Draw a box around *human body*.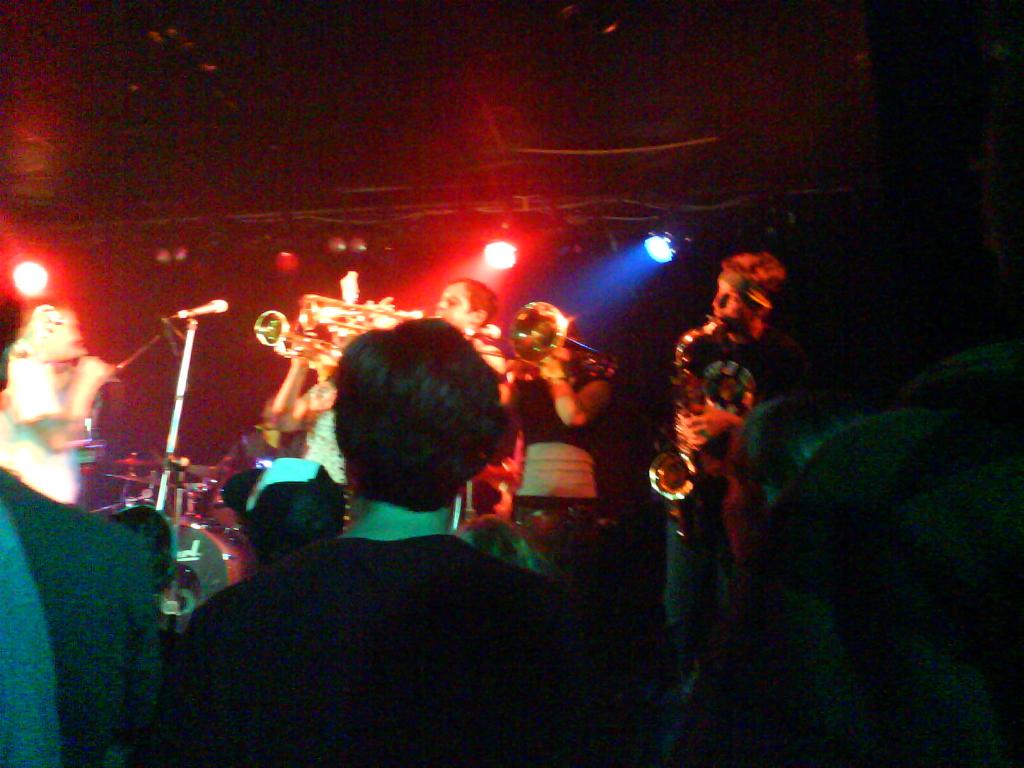
[x1=439, y1=278, x2=520, y2=547].
